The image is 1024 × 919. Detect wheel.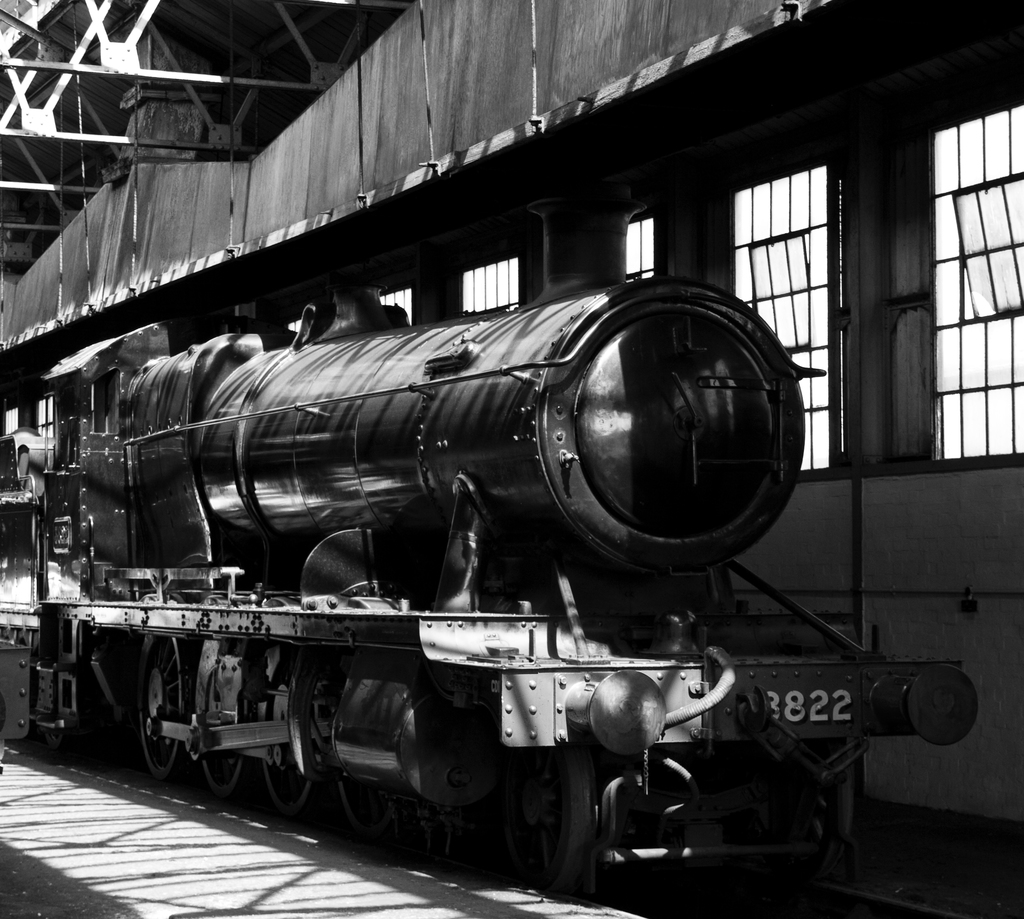
Detection: box(198, 755, 237, 804).
